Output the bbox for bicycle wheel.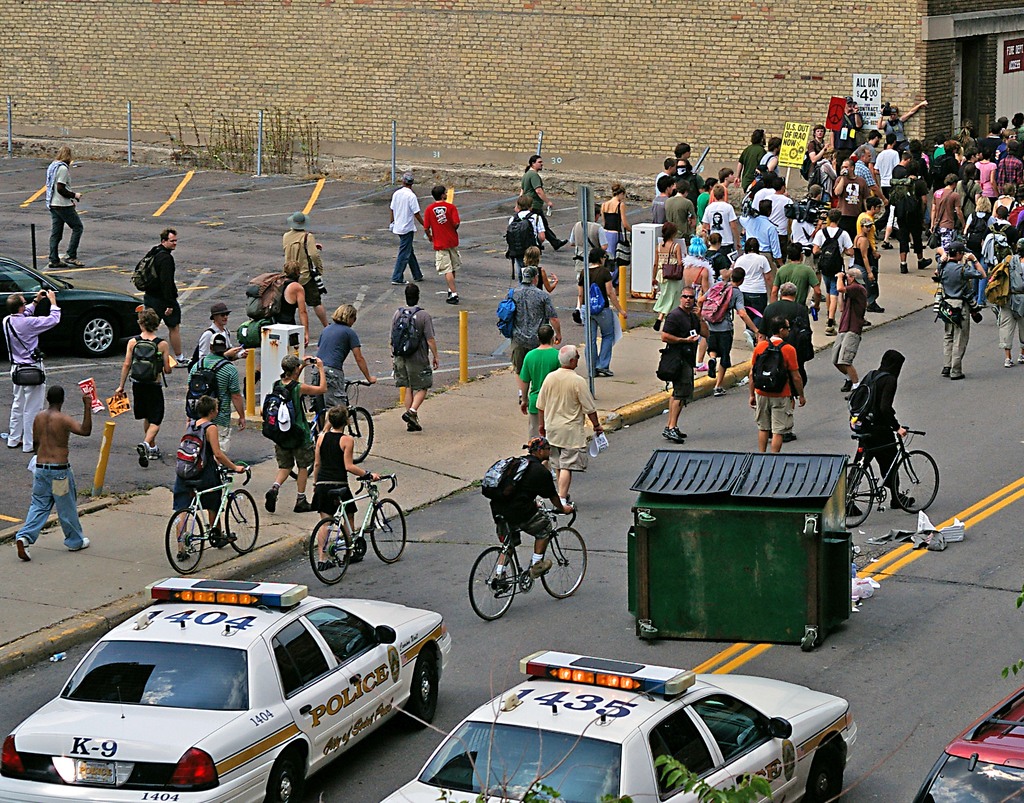
detection(892, 449, 940, 514).
